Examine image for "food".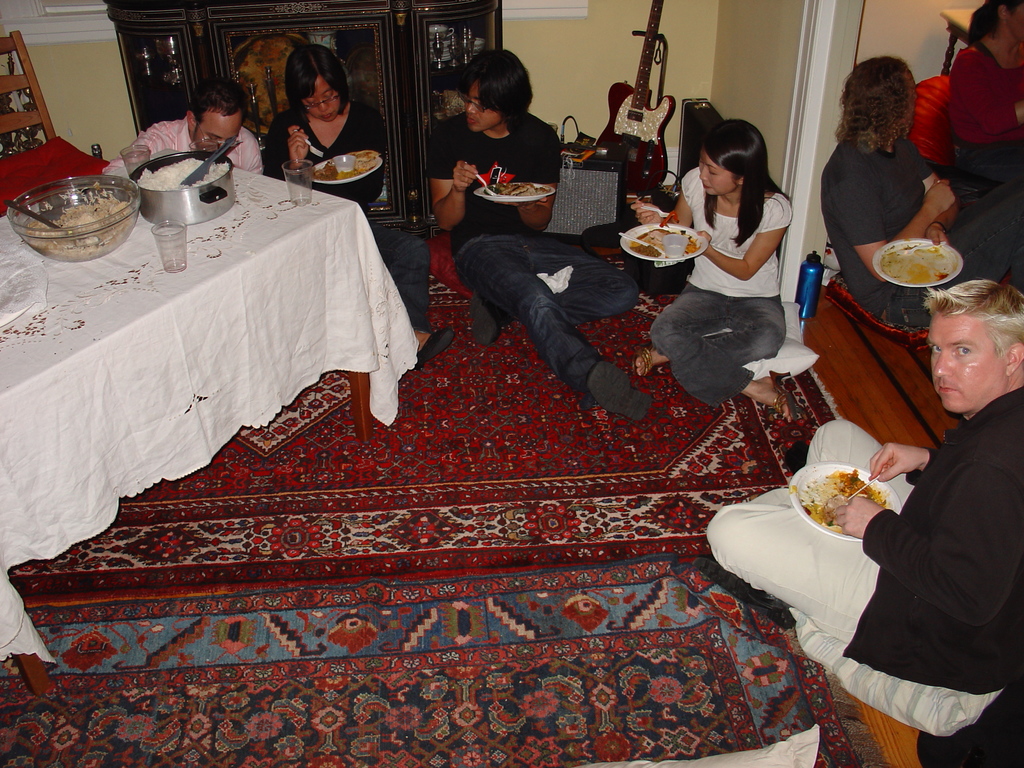
Examination result: {"x1": 18, "y1": 193, "x2": 137, "y2": 265}.
